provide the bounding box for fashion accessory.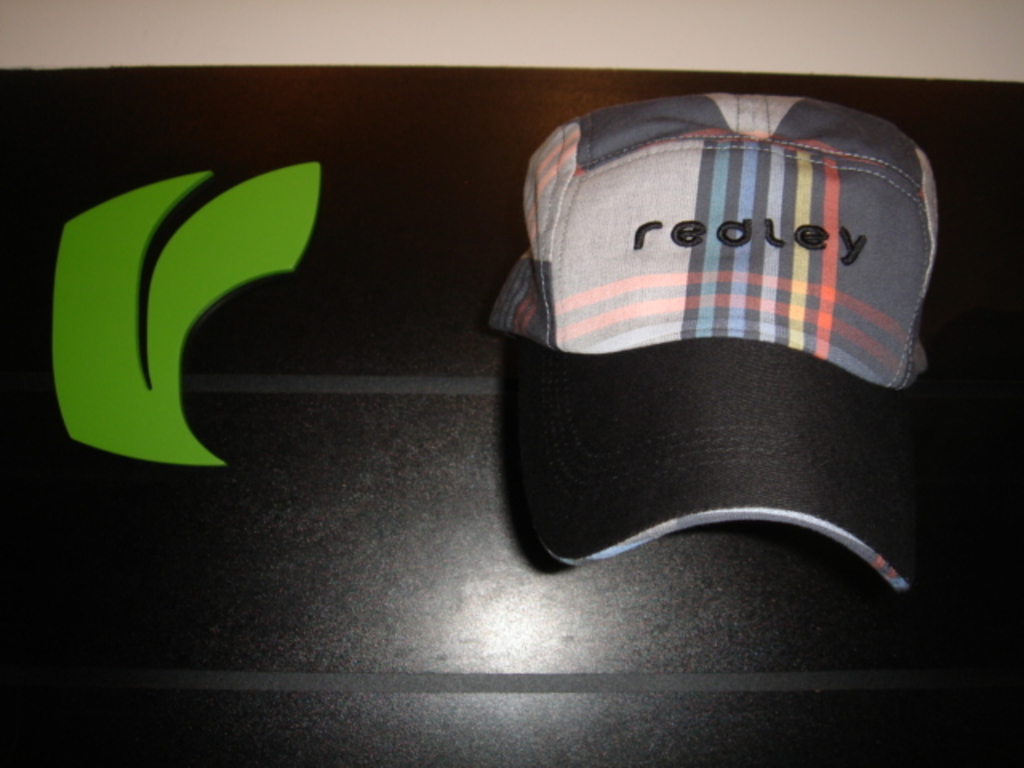
(left=485, top=88, right=938, bottom=592).
